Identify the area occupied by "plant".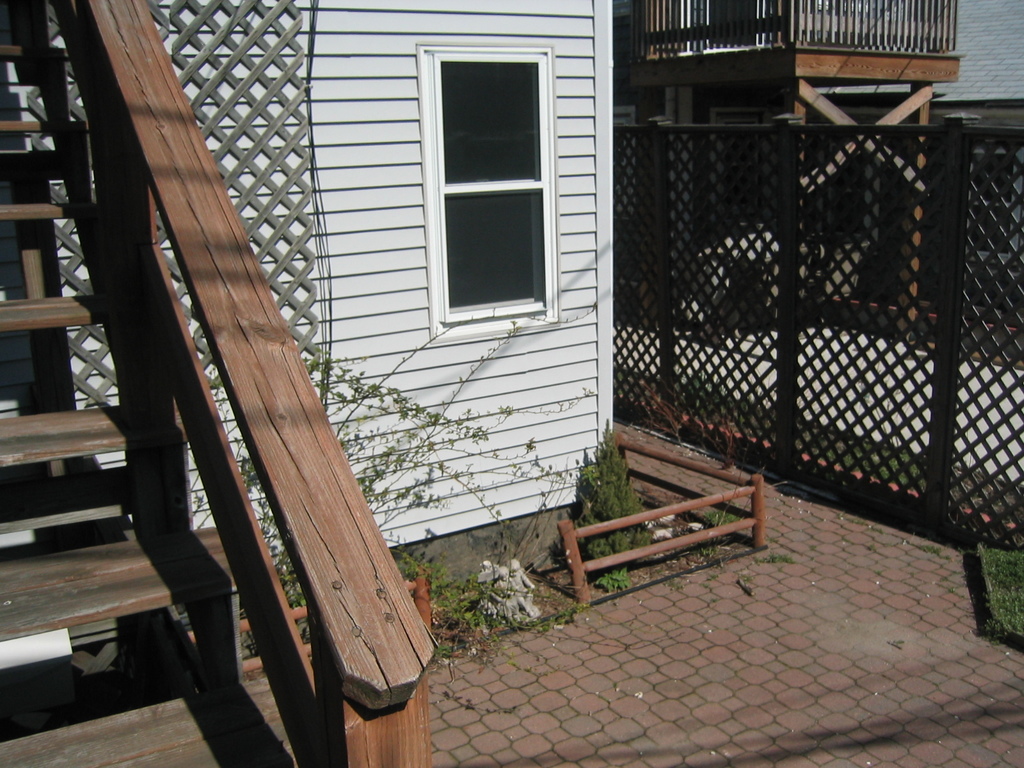
Area: [x1=980, y1=543, x2=1023, y2=641].
